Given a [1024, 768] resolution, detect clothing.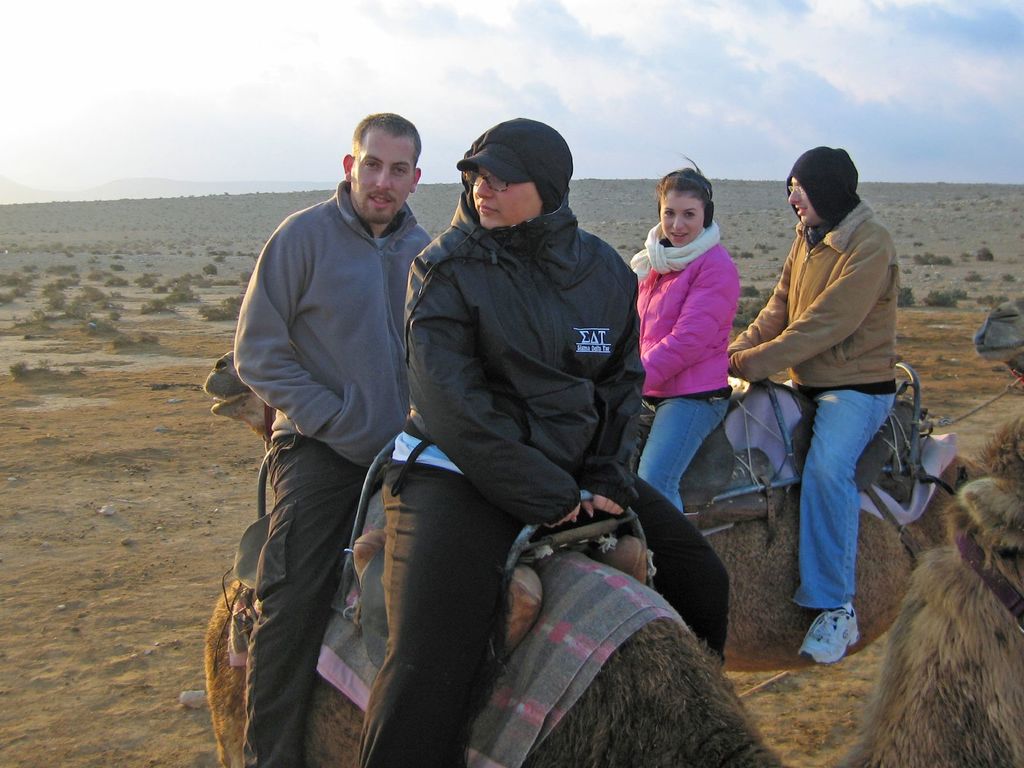
(353,186,746,767).
